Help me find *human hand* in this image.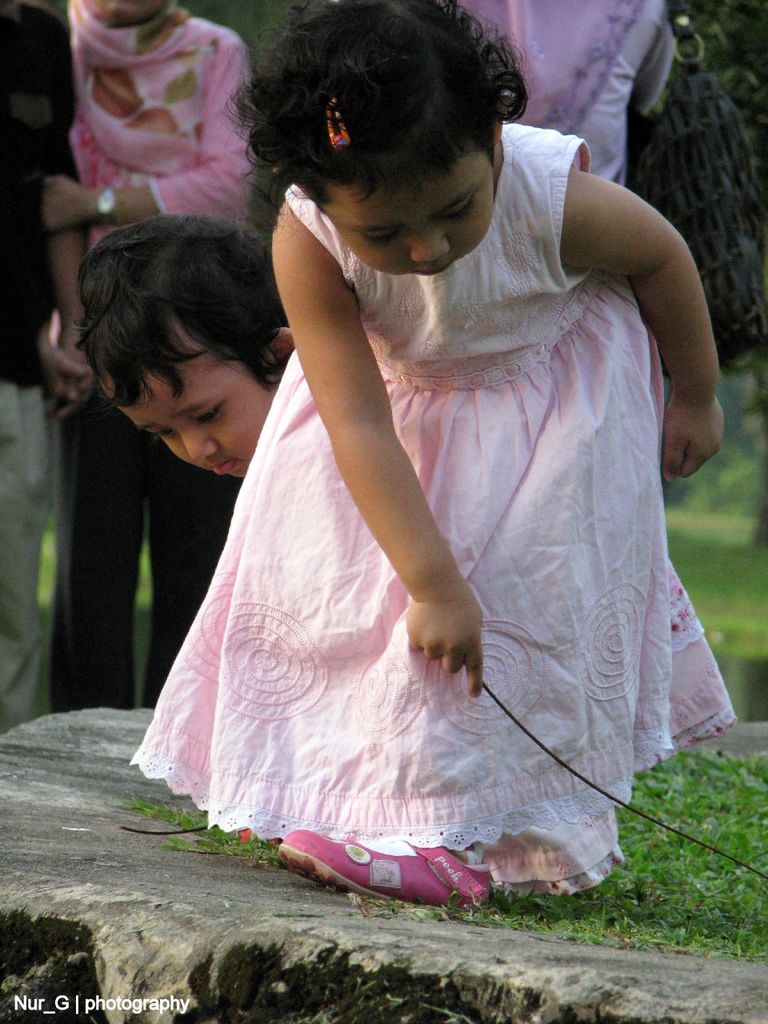
Found it: bbox=(42, 178, 93, 238).
